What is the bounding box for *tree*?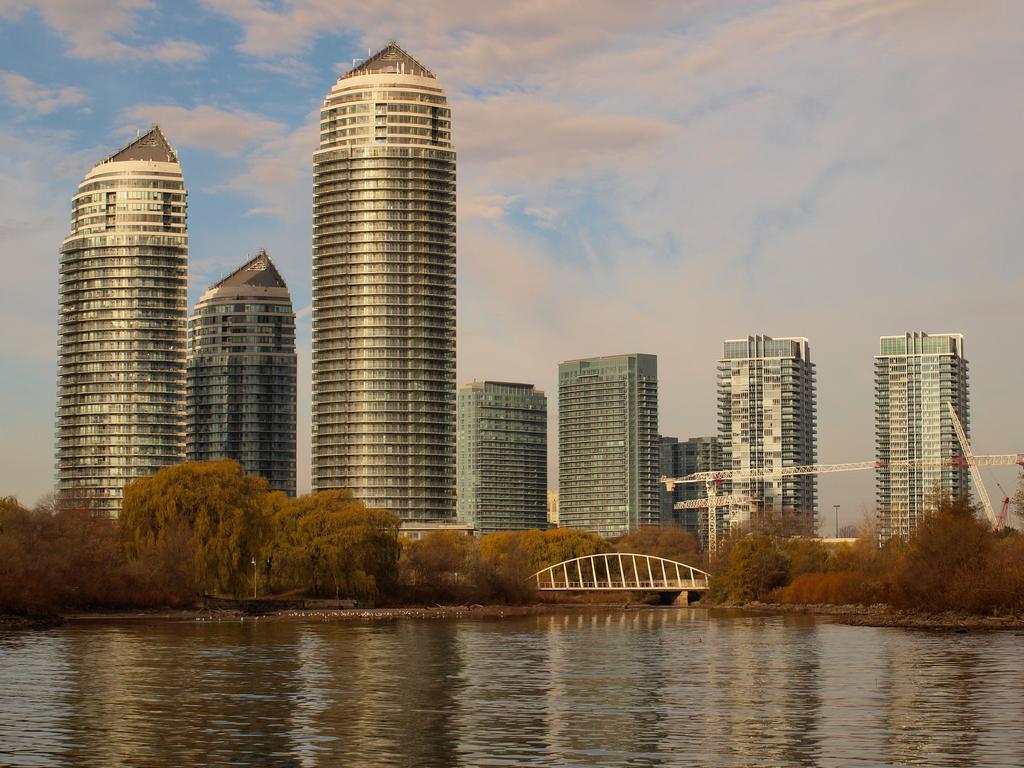
[828, 524, 915, 626].
